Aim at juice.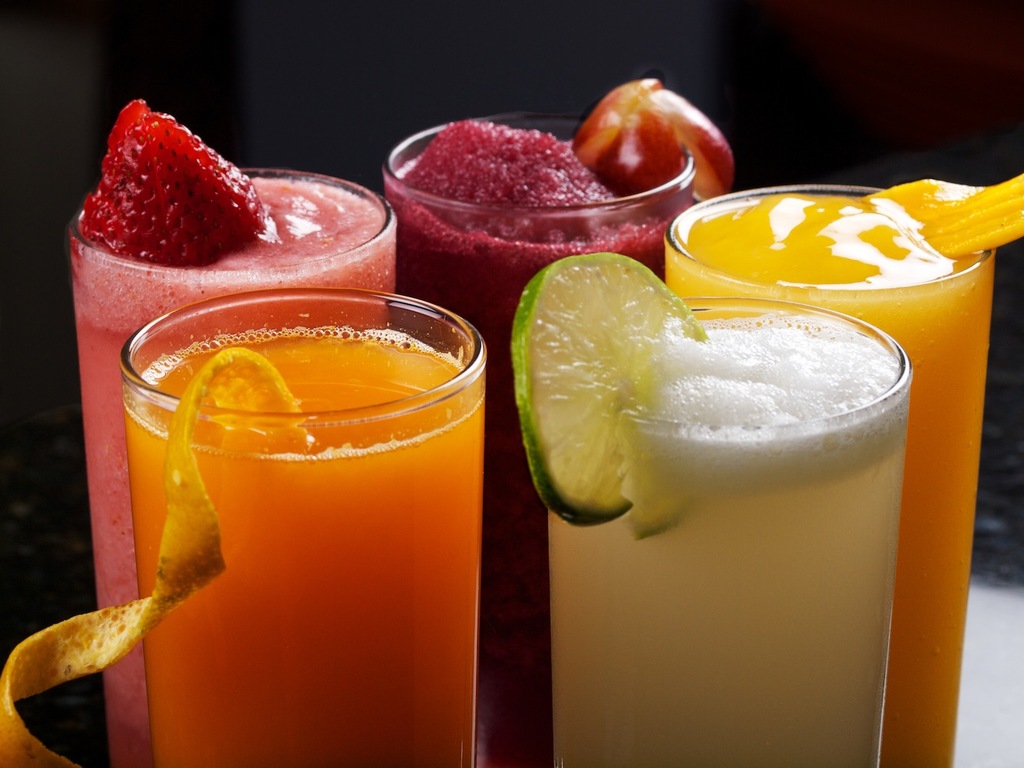
Aimed at (x1=663, y1=195, x2=995, y2=767).
